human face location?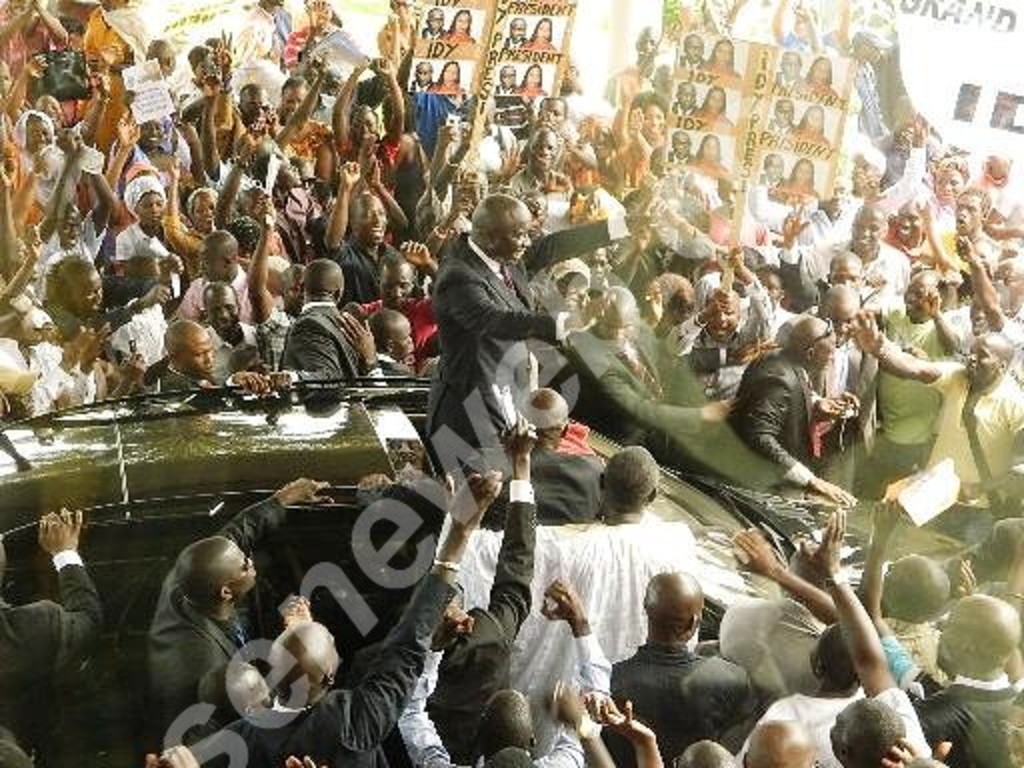
detection(350, 106, 374, 140)
